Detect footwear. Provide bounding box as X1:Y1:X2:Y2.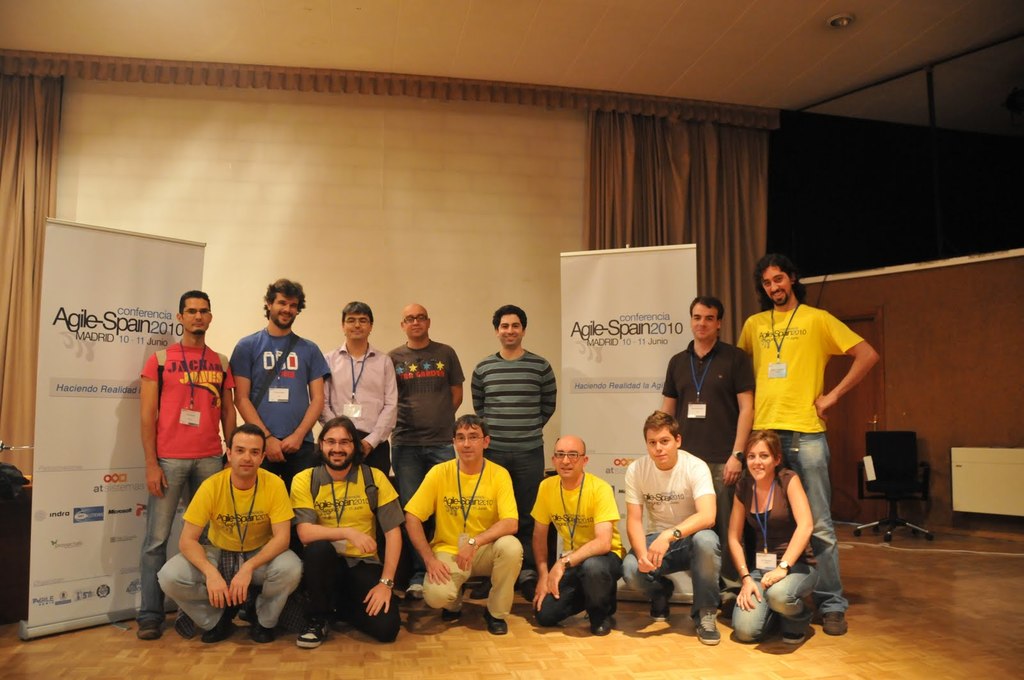
488:607:511:635.
